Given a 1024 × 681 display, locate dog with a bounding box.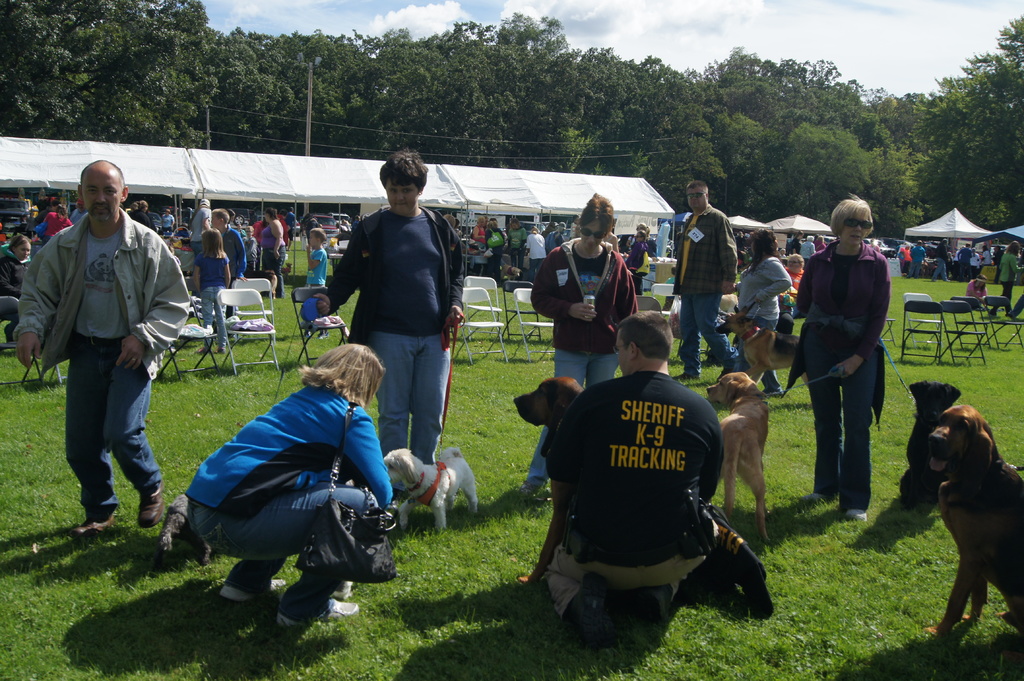
Located: 894/374/975/513.
